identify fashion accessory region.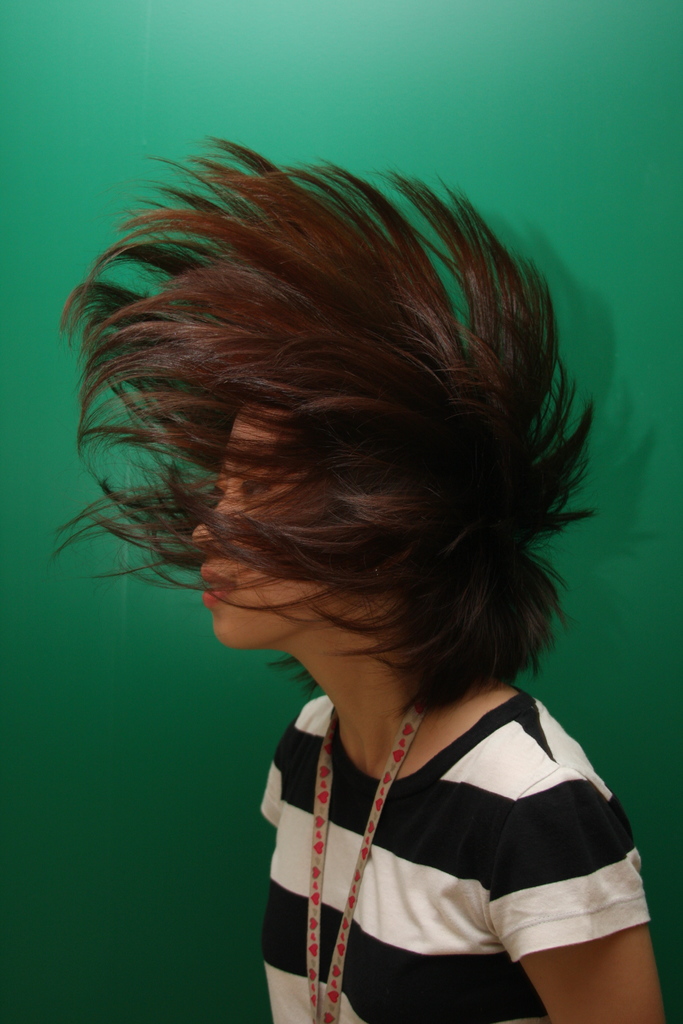
Region: pyautogui.locateOnScreen(306, 698, 425, 1023).
